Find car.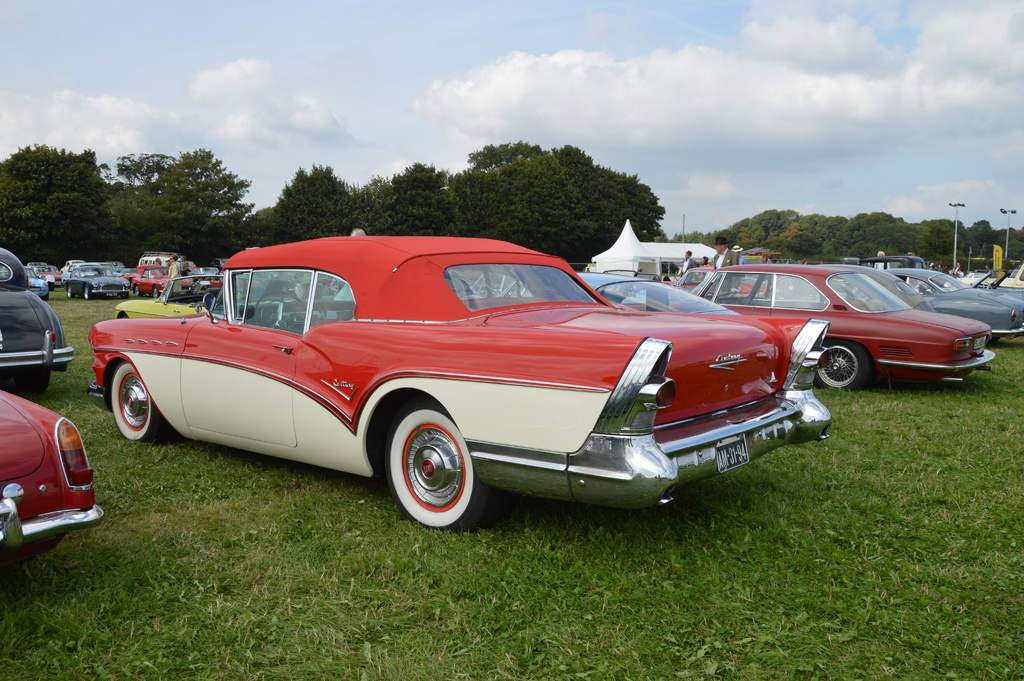
125,261,196,302.
